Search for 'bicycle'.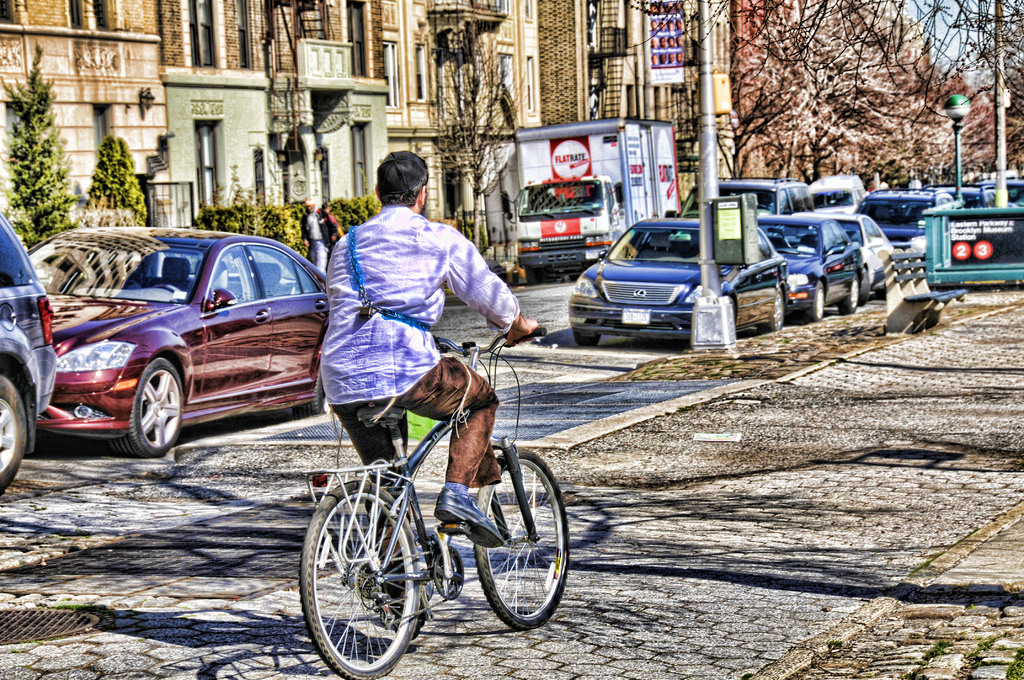
Found at [294,352,573,665].
